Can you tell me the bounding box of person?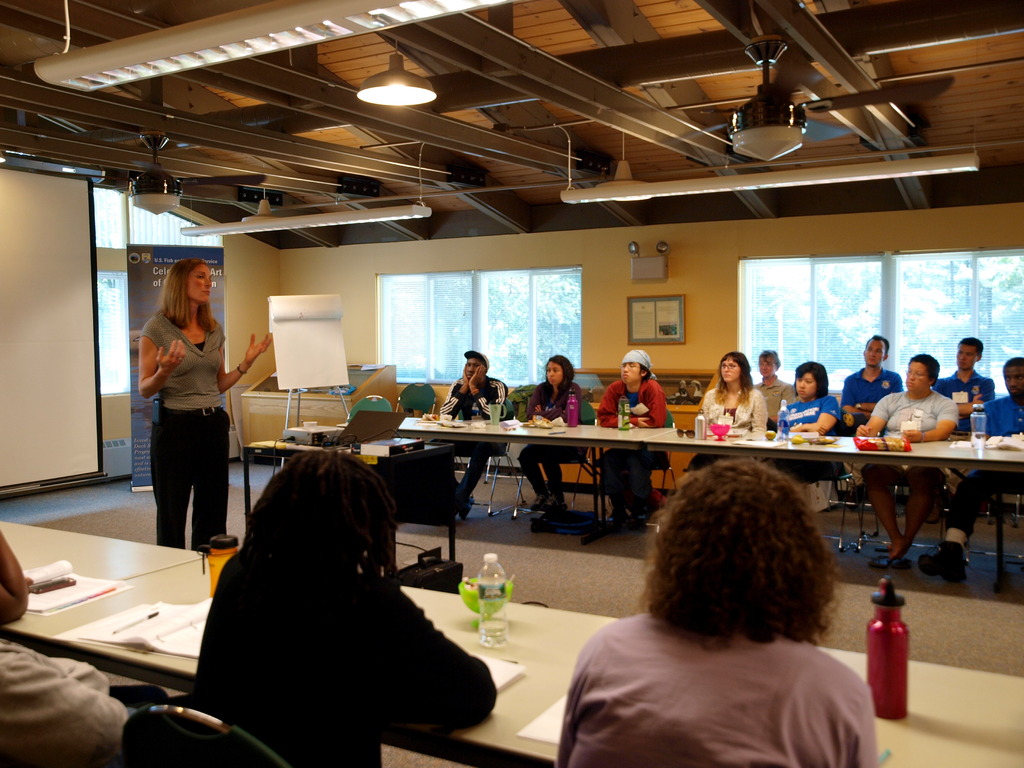
[705, 350, 776, 454].
